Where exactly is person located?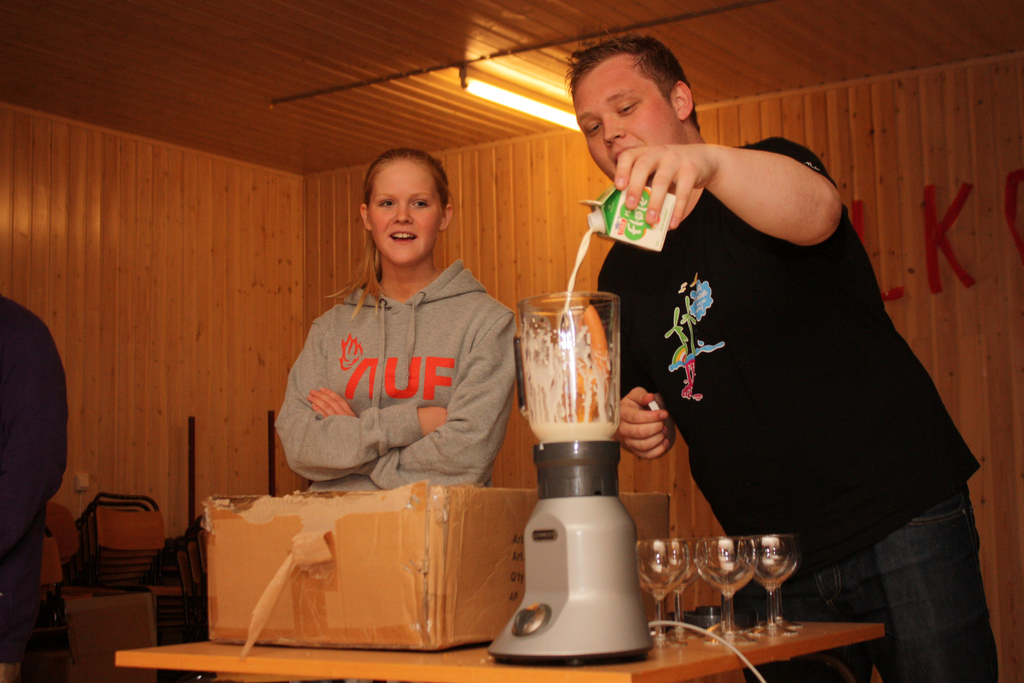
Its bounding box is box(273, 149, 517, 493).
